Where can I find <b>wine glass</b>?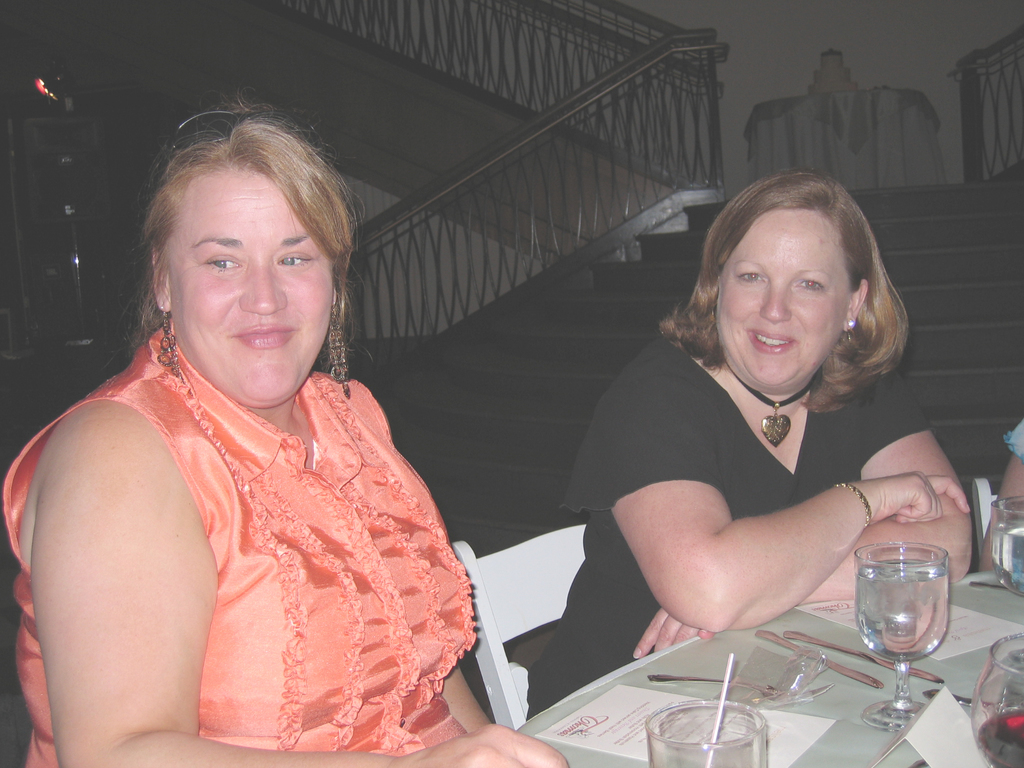
You can find it at (left=973, top=631, right=1023, bottom=767).
